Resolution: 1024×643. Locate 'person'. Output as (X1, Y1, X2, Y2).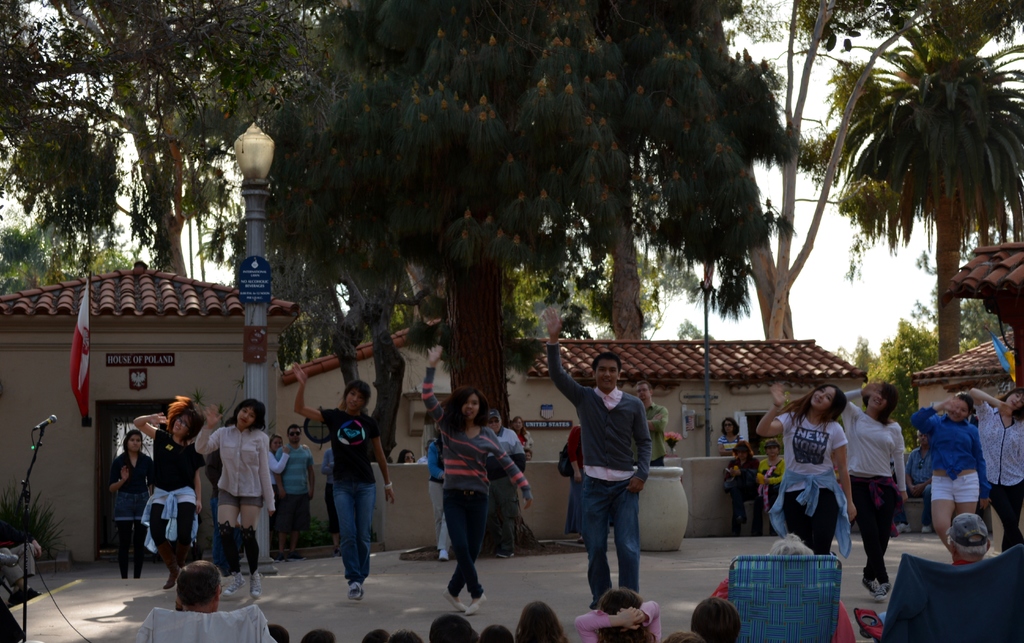
(323, 443, 344, 557).
